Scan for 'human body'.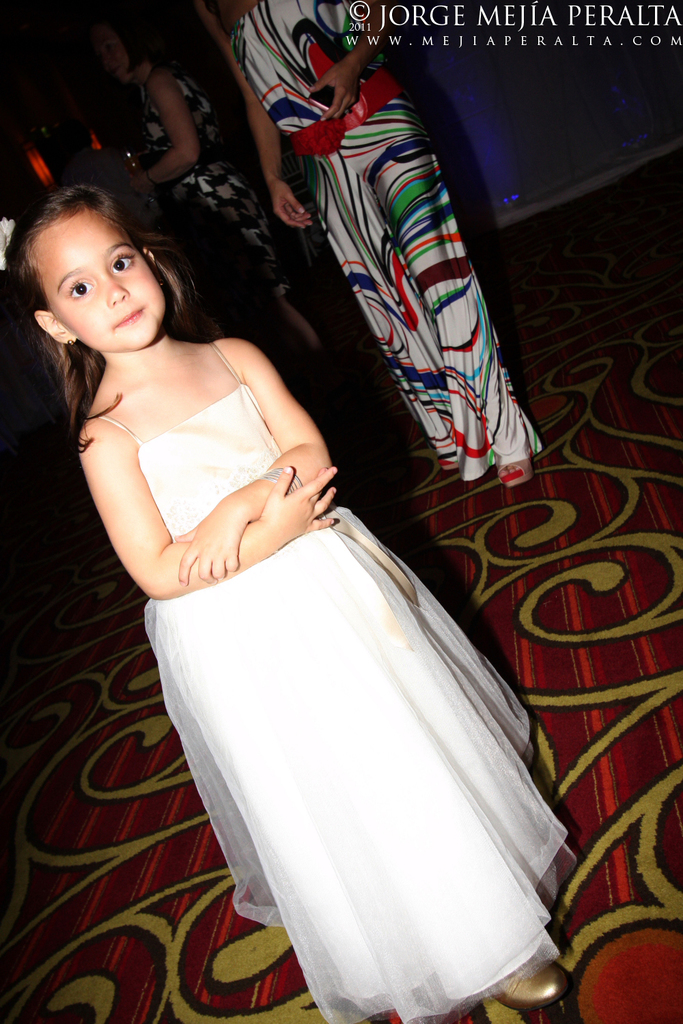
Scan result: 66/156/556/980.
